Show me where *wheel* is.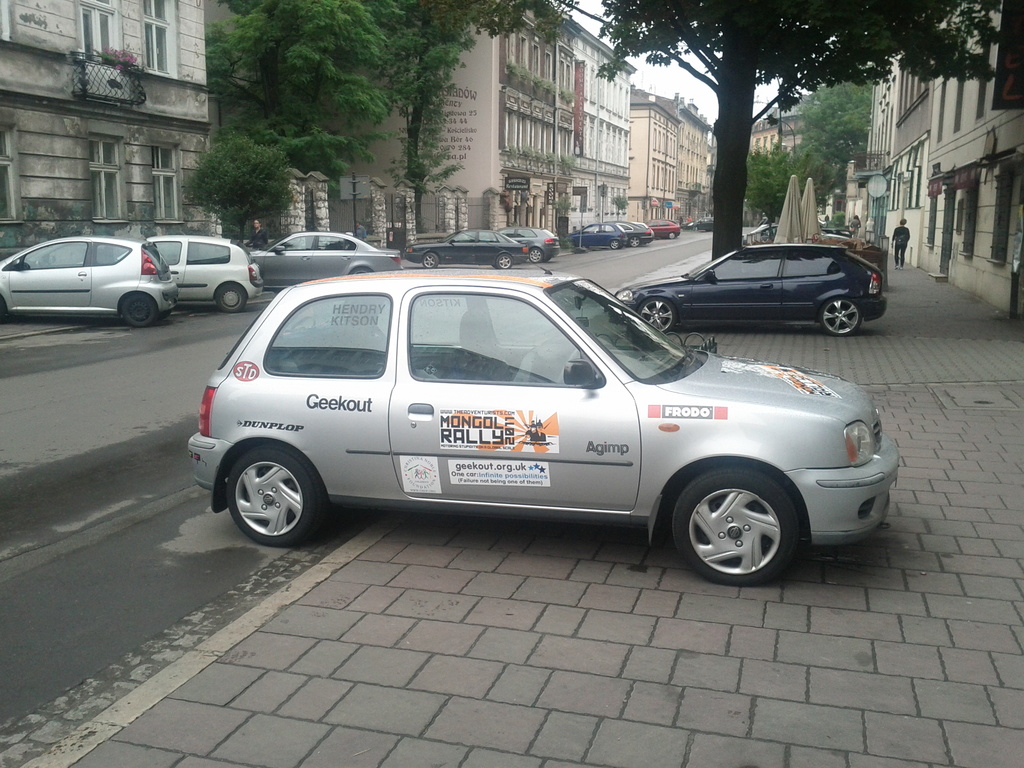
*wheel* is at locate(228, 445, 323, 547).
